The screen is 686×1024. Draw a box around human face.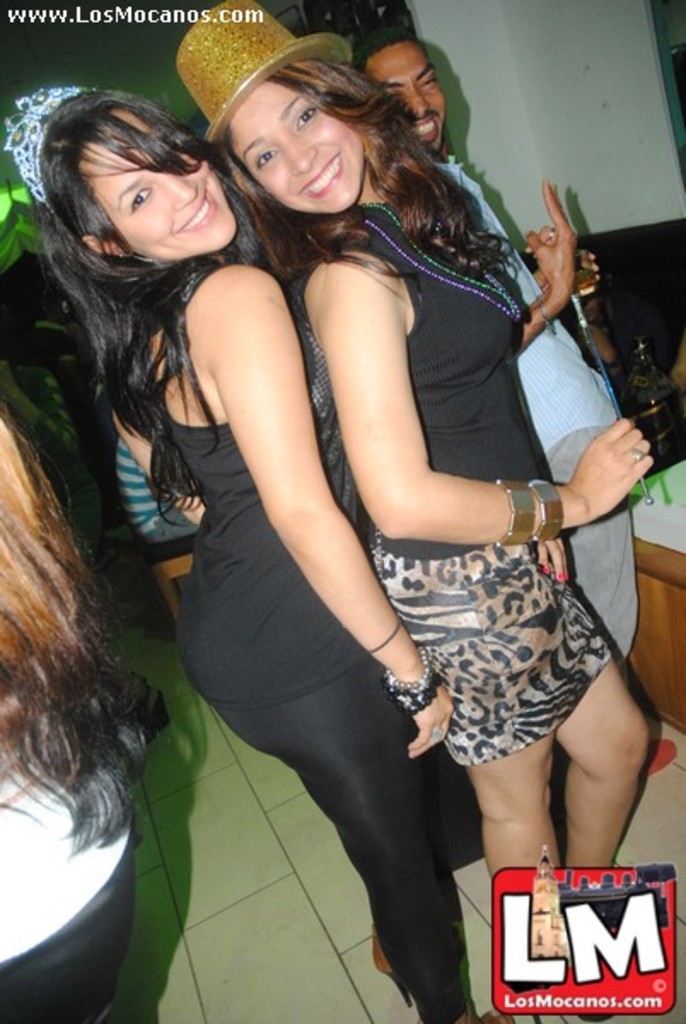
select_region(374, 46, 445, 150).
